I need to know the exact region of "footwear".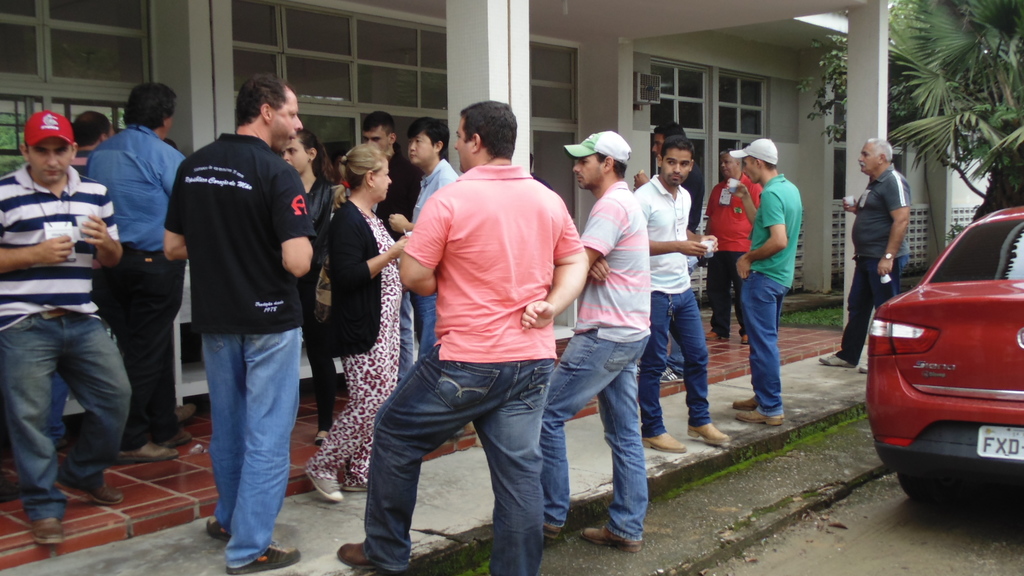
Region: {"x1": 583, "y1": 522, "x2": 642, "y2": 550}.
